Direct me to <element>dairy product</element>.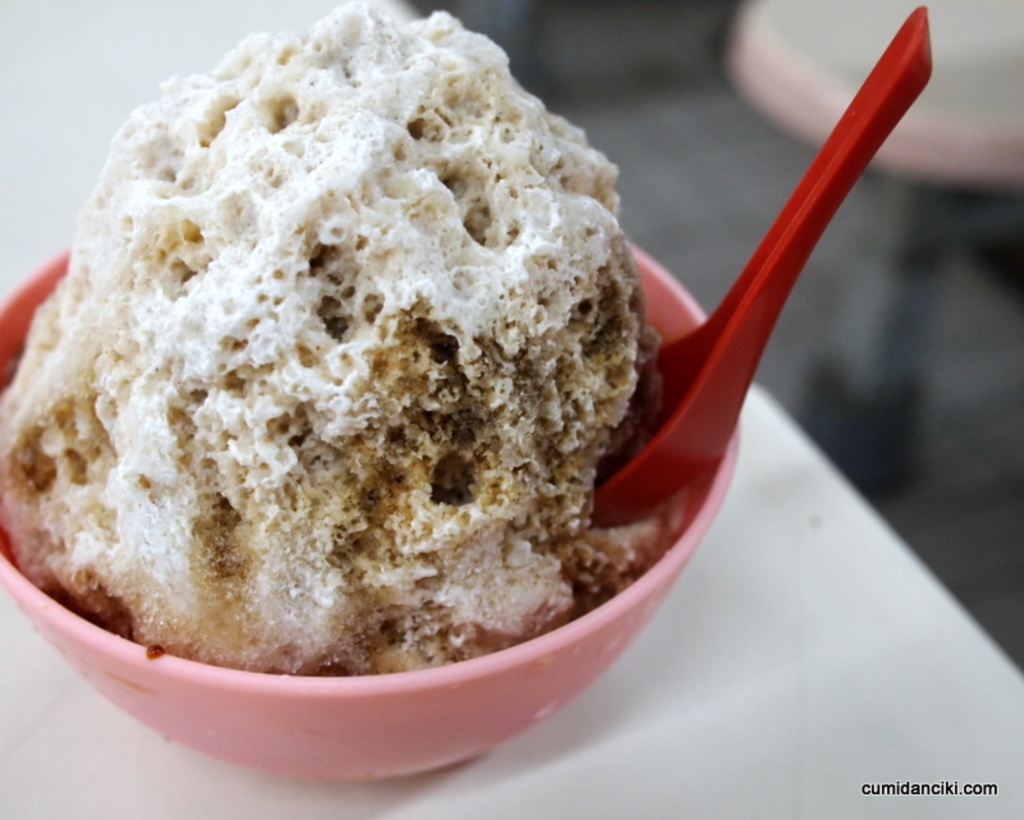
Direction: 19/15/657/675.
